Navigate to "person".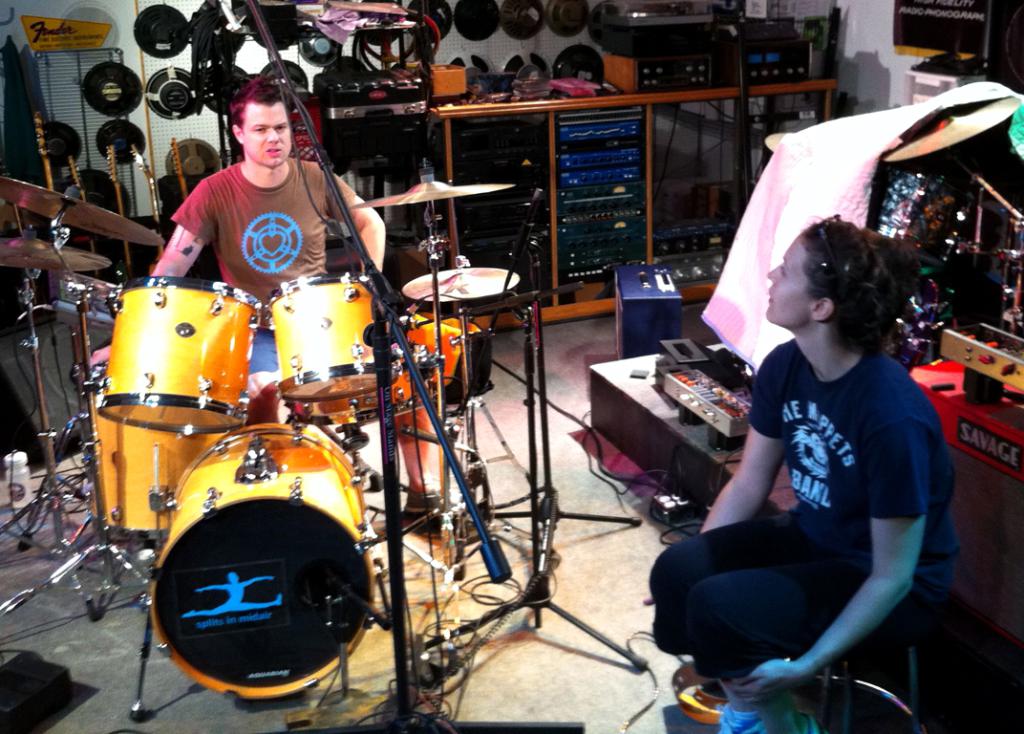
Navigation target: bbox(142, 68, 451, 524).
